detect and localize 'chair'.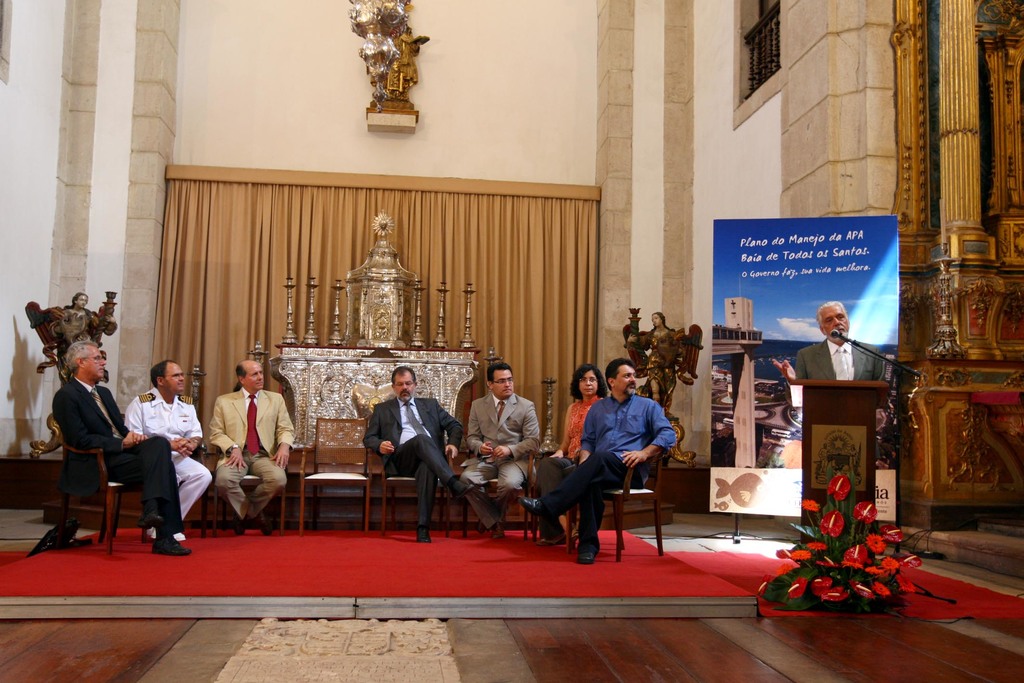
Localized at locate(573, 444, 678, 565).
